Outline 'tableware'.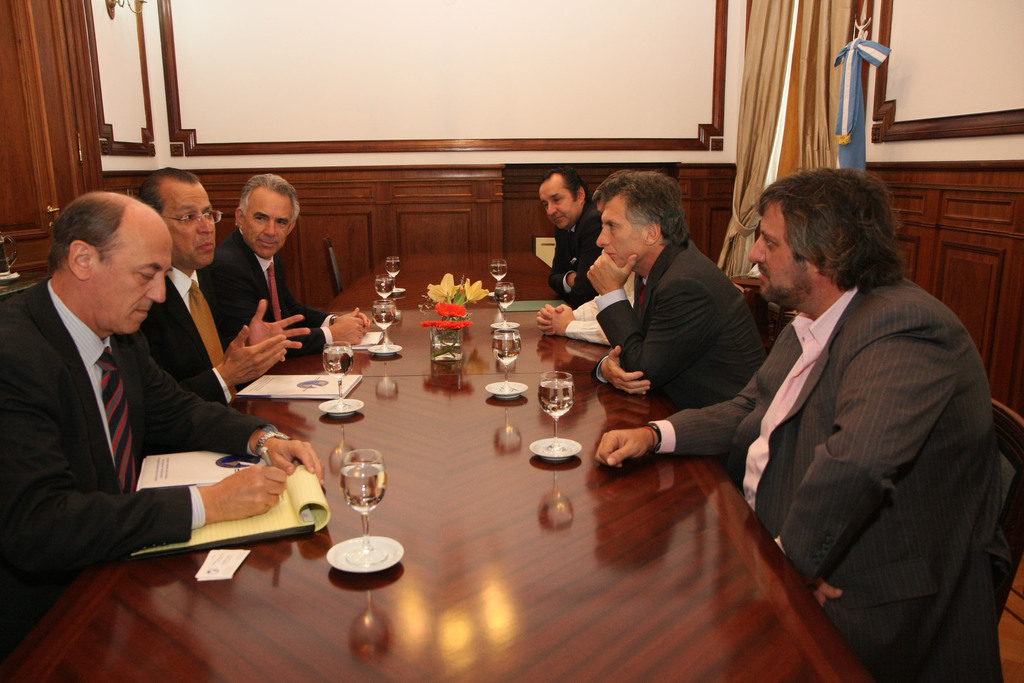
Outline: BBox(319, 397, 363, 418).
